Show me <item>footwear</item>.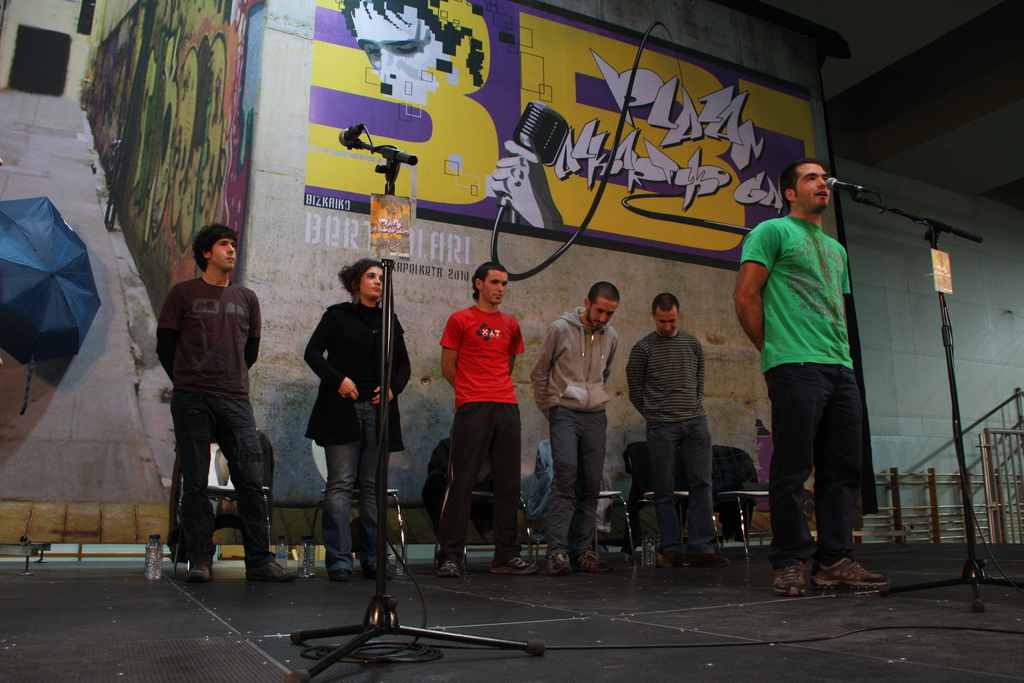
<item>footwear</item> is here: left=783, top=549, right=886, bottom=603.
